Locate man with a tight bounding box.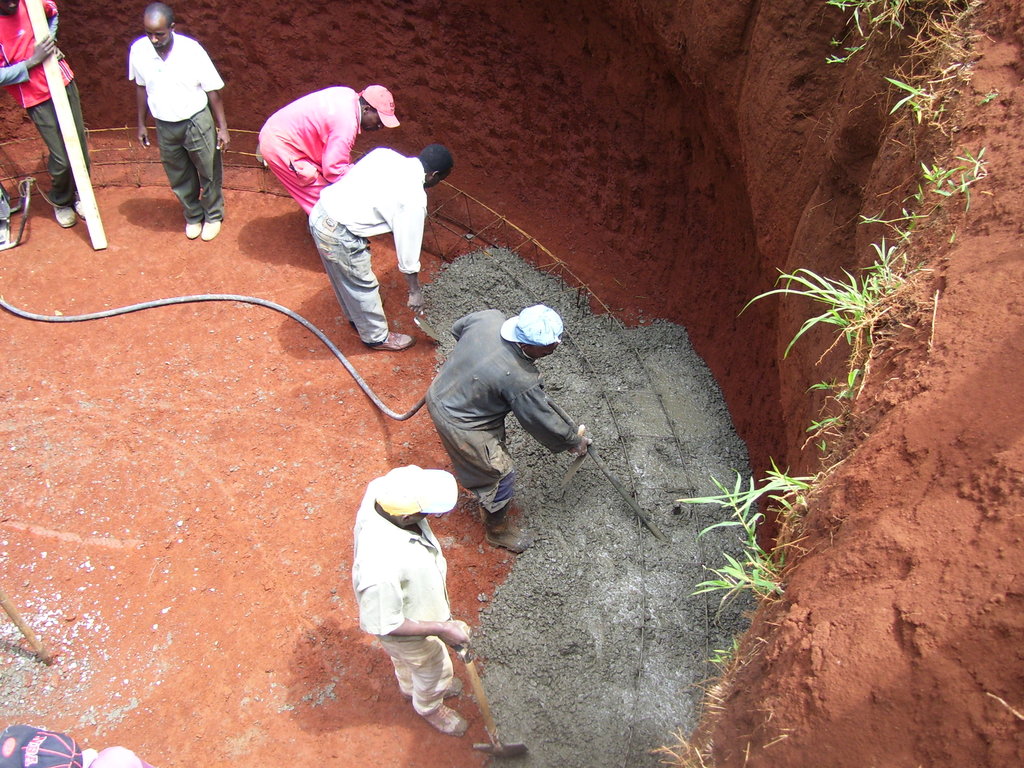
x1=306, y1=144, x2=453, y2=351.
